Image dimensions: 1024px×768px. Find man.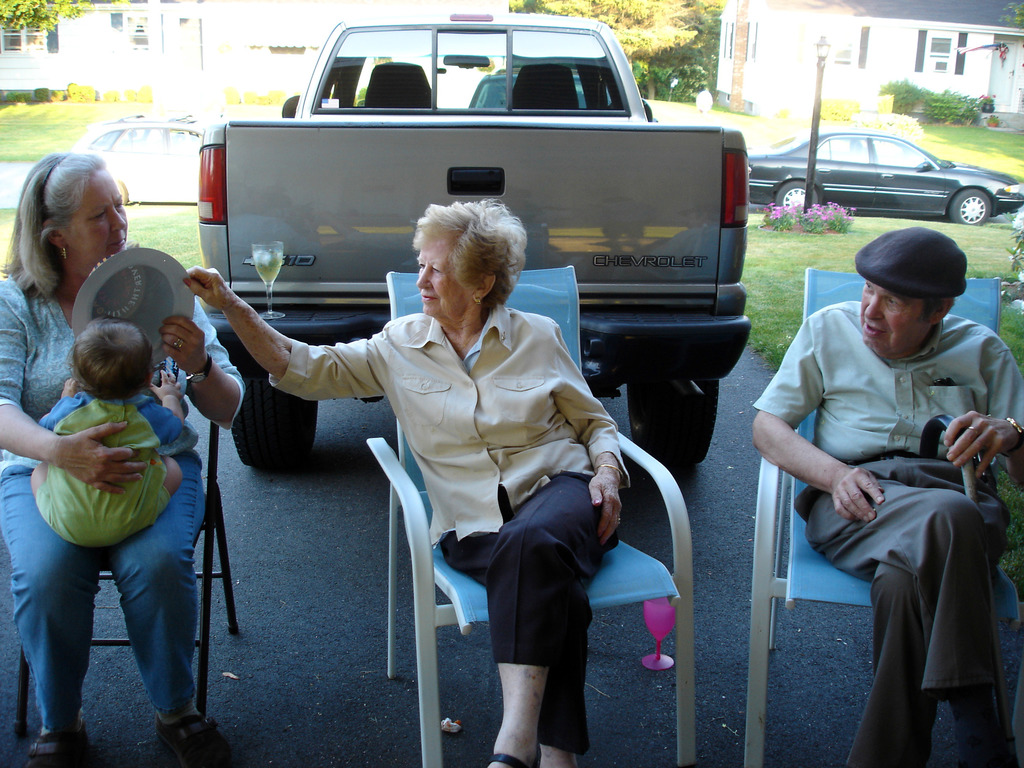
(749,223,1023,767).
